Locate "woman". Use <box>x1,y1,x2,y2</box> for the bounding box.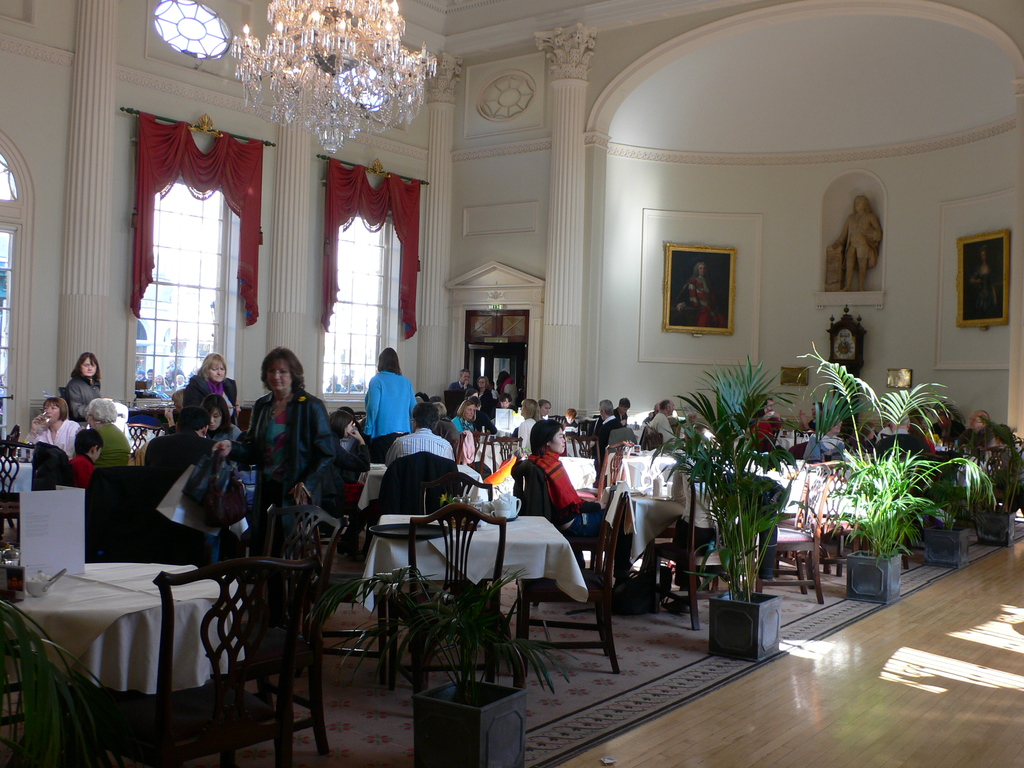
<box>24,396,101,456</box>.
